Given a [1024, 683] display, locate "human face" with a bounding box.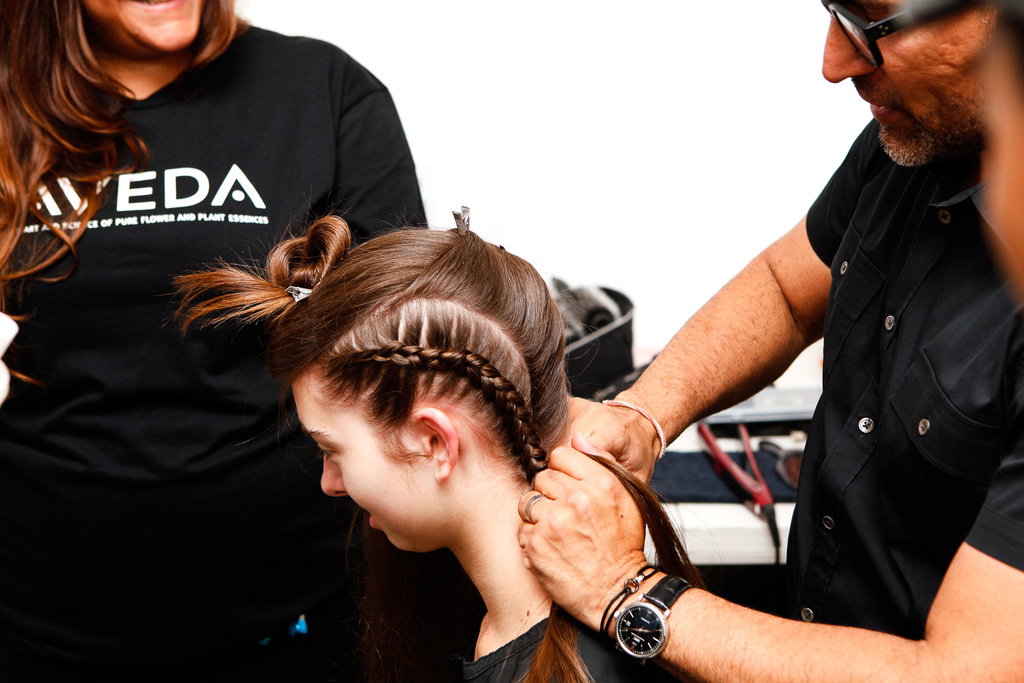
Located: Rect(84, 0, 202, 52).
